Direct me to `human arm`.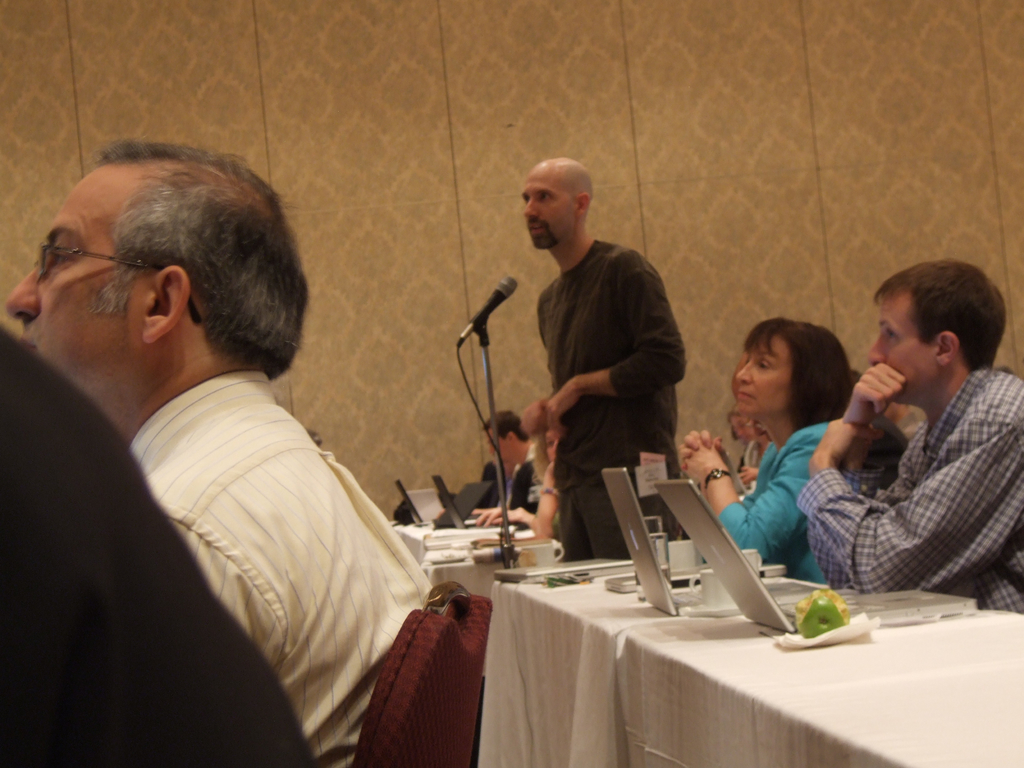
Direction: 493,463,558,540.
